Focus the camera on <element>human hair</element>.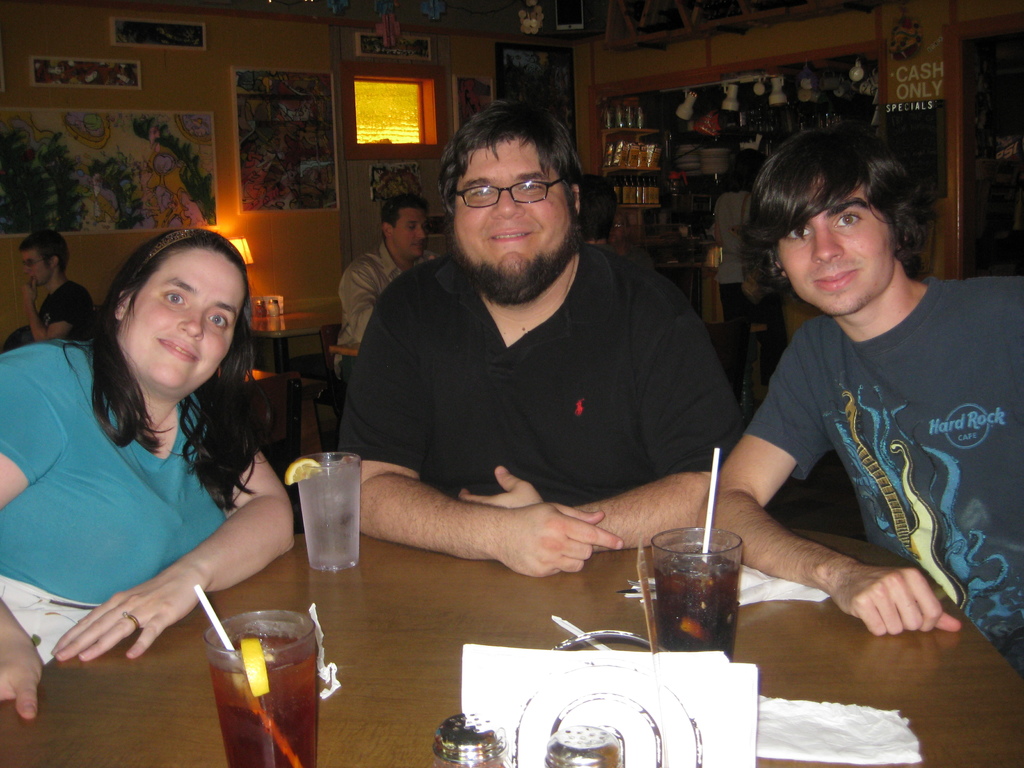
Focus region: <bbox>380, 192, 430, 243</bbox>.
